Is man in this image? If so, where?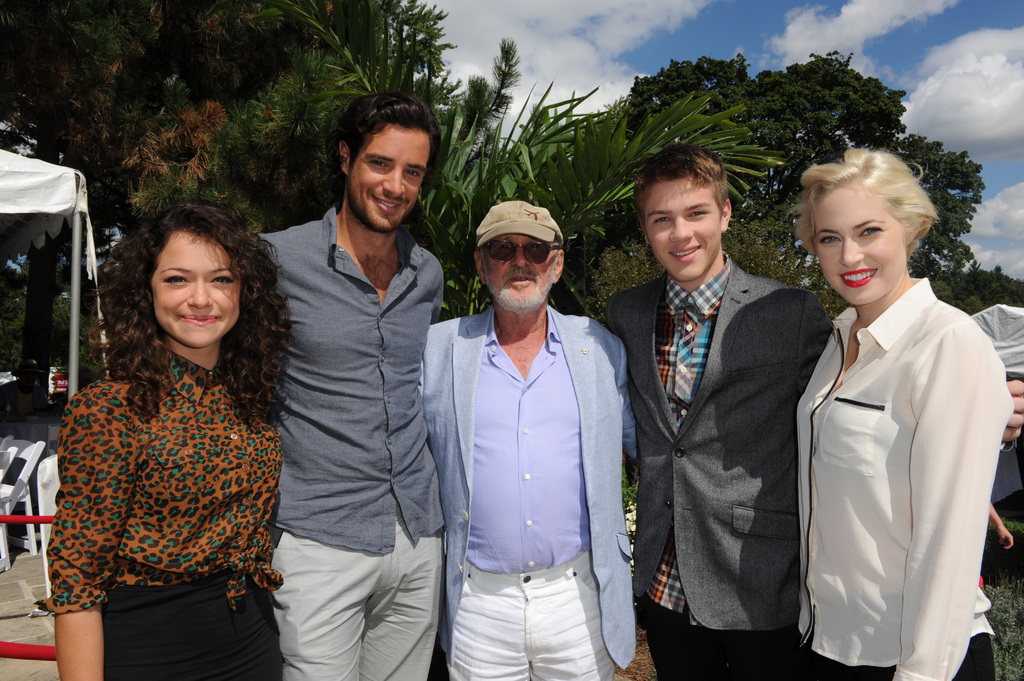
Yes, at 244:82:449:680.
